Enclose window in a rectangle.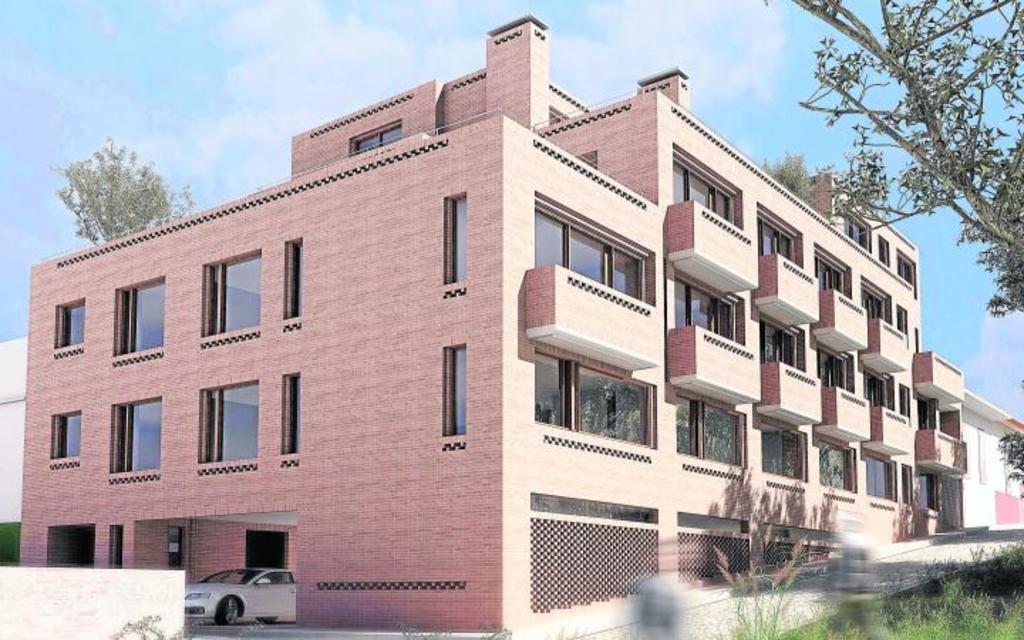
(x1=533, y1=202, x2=650, y2=310).
